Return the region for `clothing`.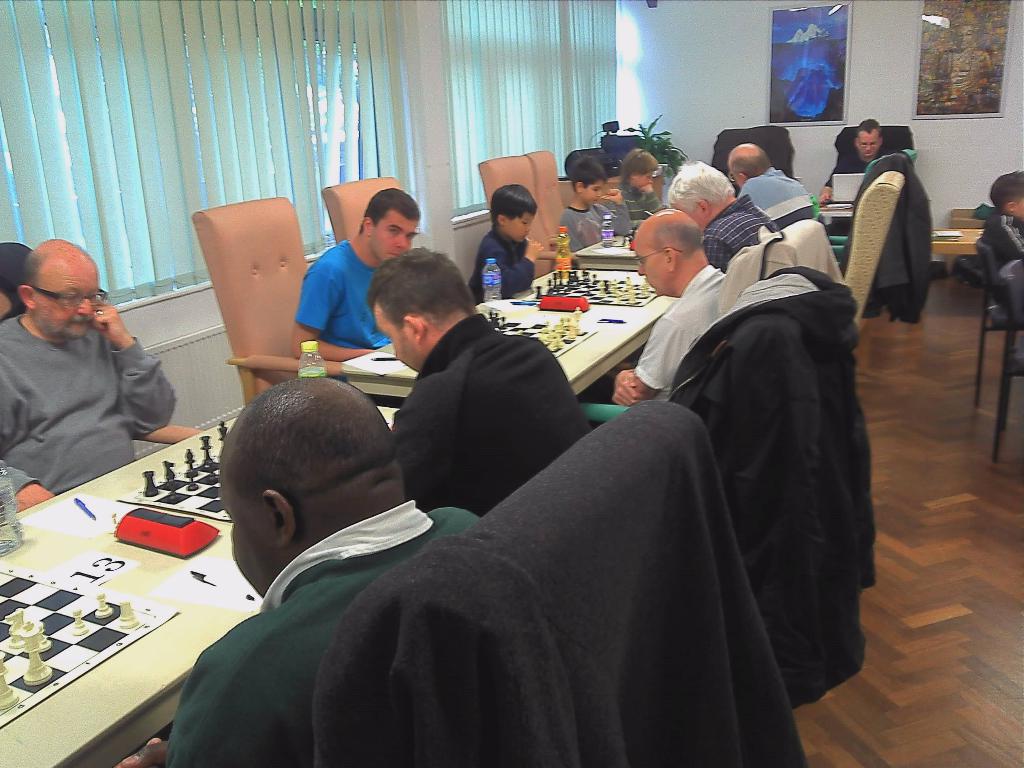
x1=739, y1=159, x2=814, y2=232.
